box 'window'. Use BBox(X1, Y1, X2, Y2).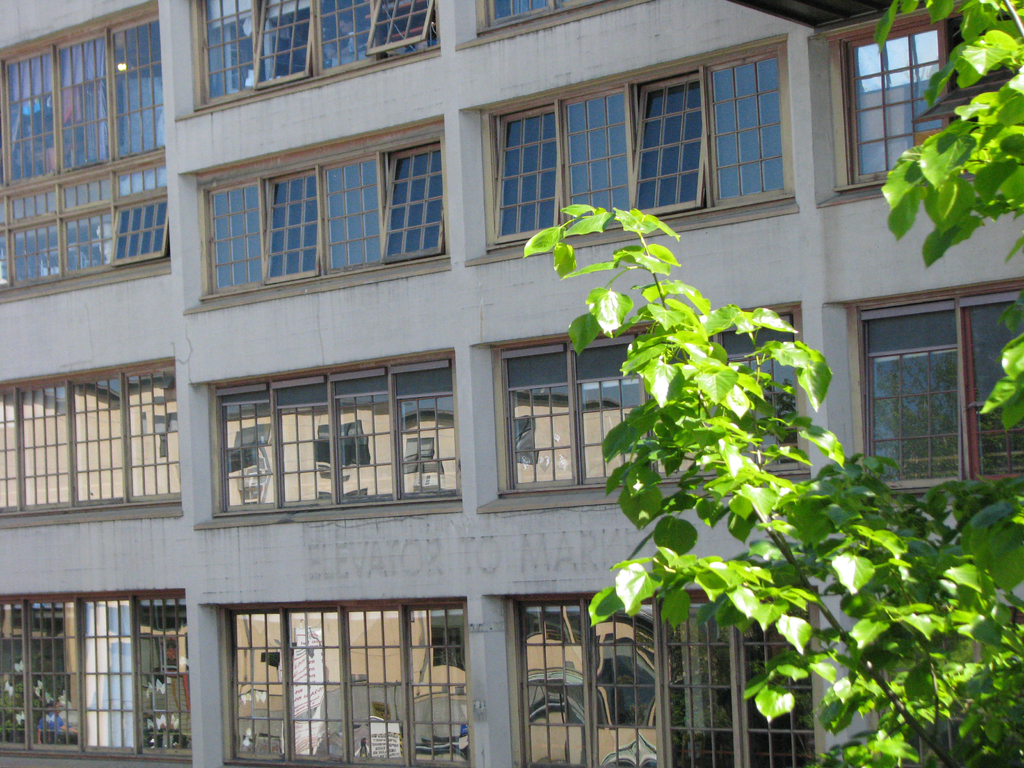
BBox(0, 353, 179, 516).
